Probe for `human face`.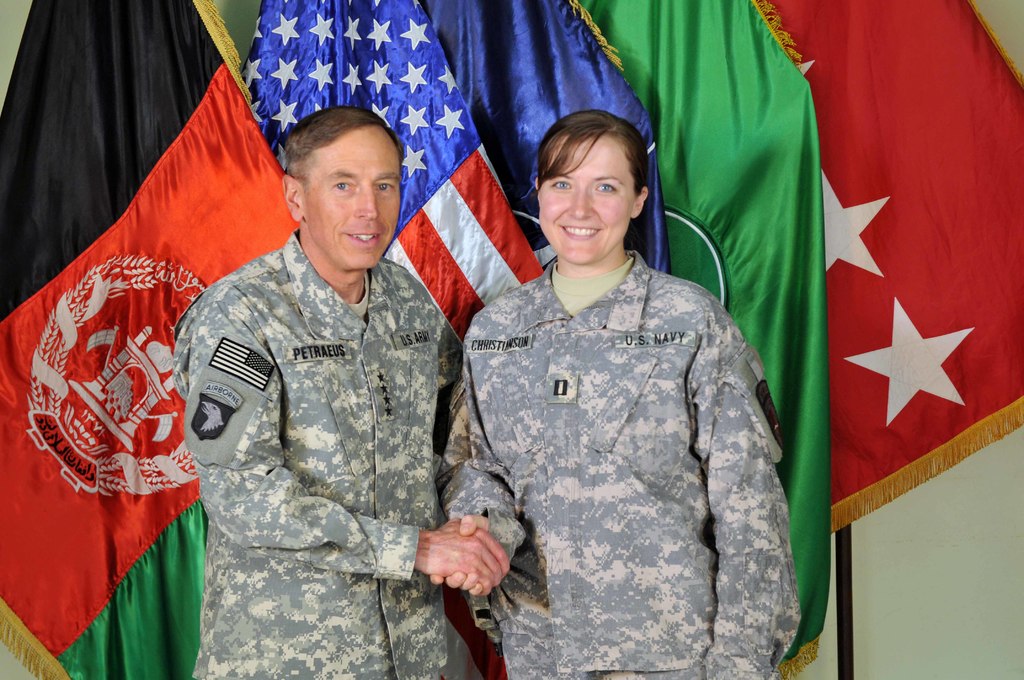
Probe result: [left=304, top=122, right=396, bottom=266].
